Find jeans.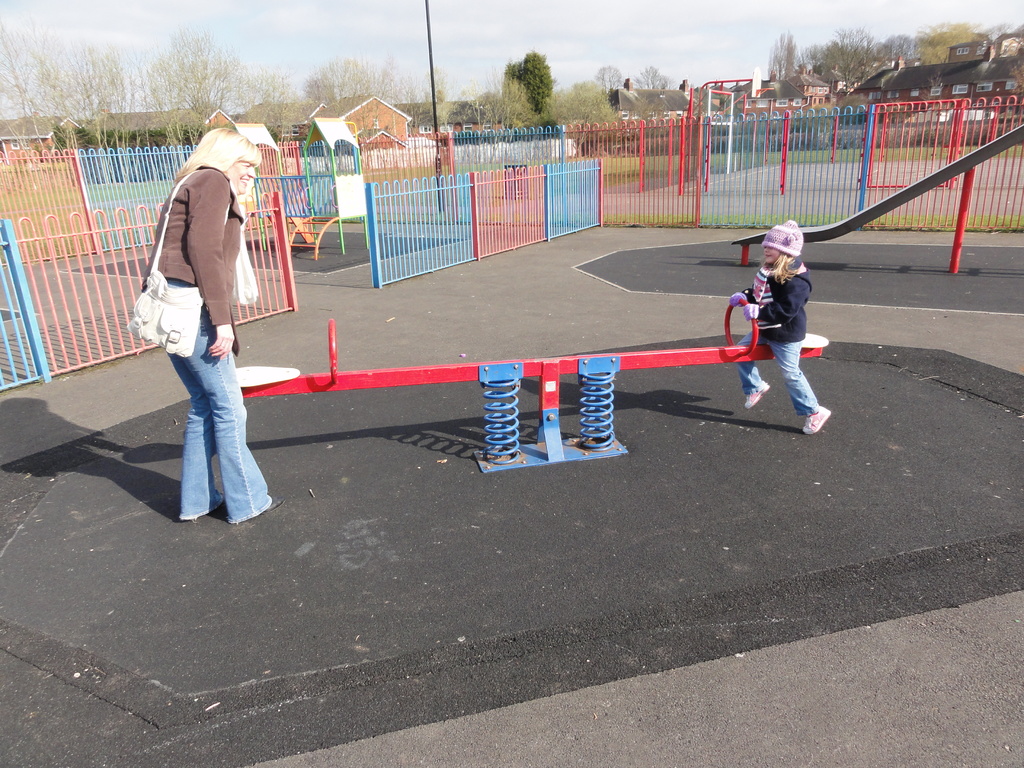
box=[732, 328, 831, 404].
